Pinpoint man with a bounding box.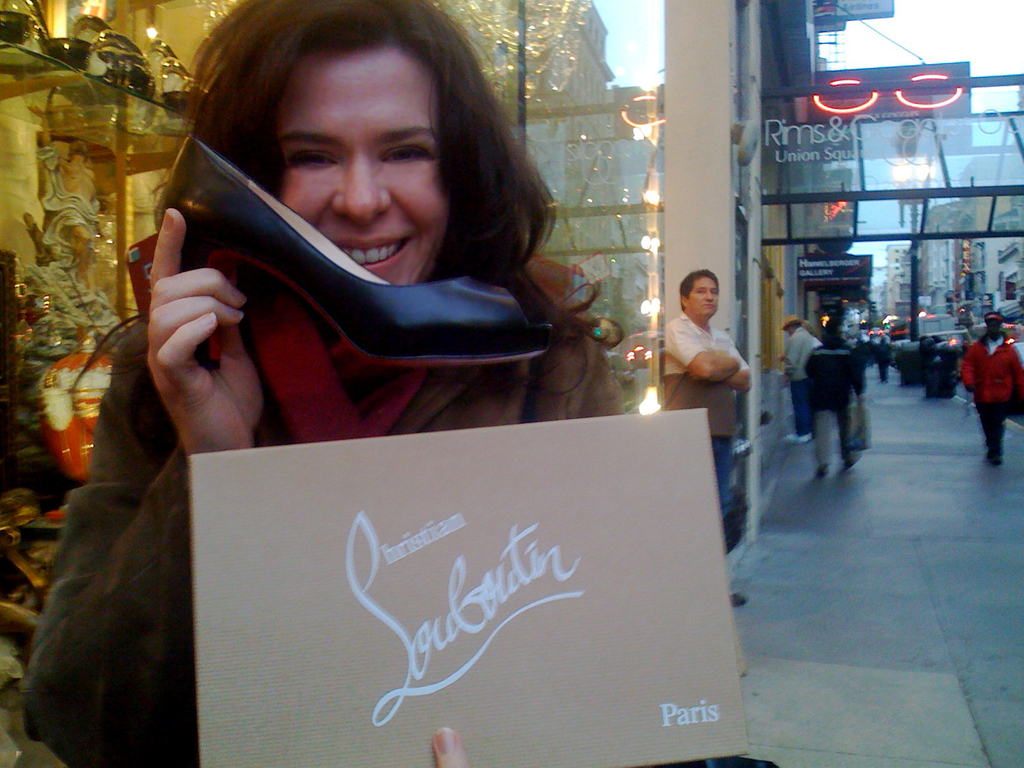
bbox(661, 268, 746, 607).
